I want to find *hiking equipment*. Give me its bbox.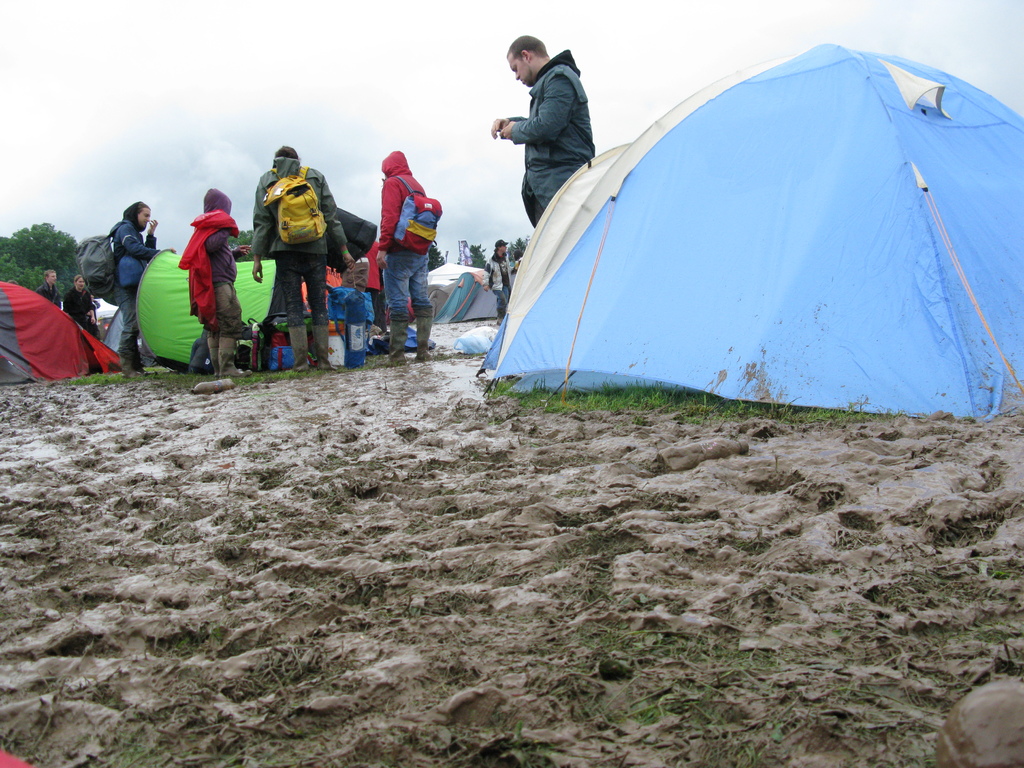
box=[186, 330, 211, 373].
